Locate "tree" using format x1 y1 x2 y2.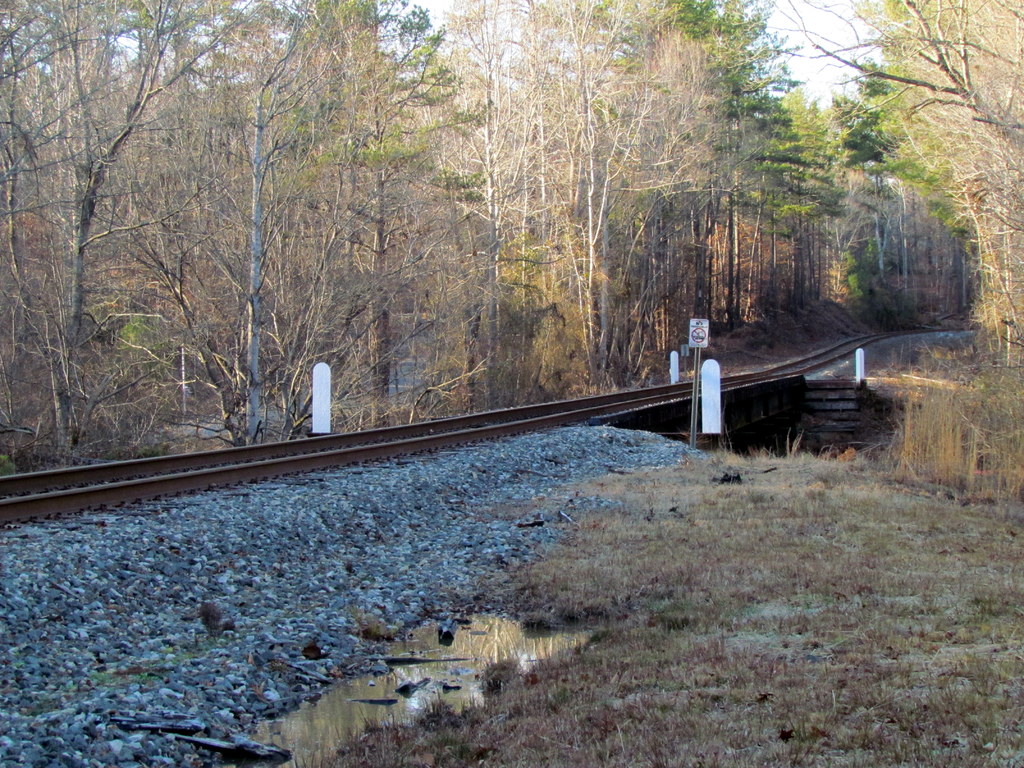
522 0 658 376.
